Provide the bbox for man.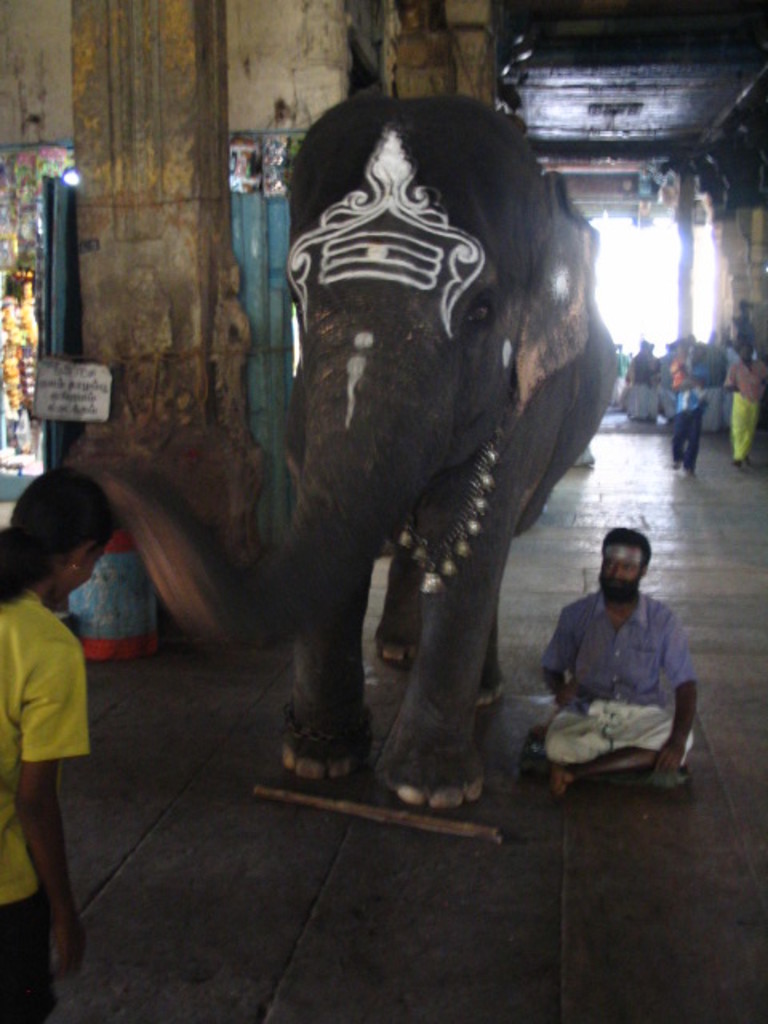
box(718, 341, 766, 470).
